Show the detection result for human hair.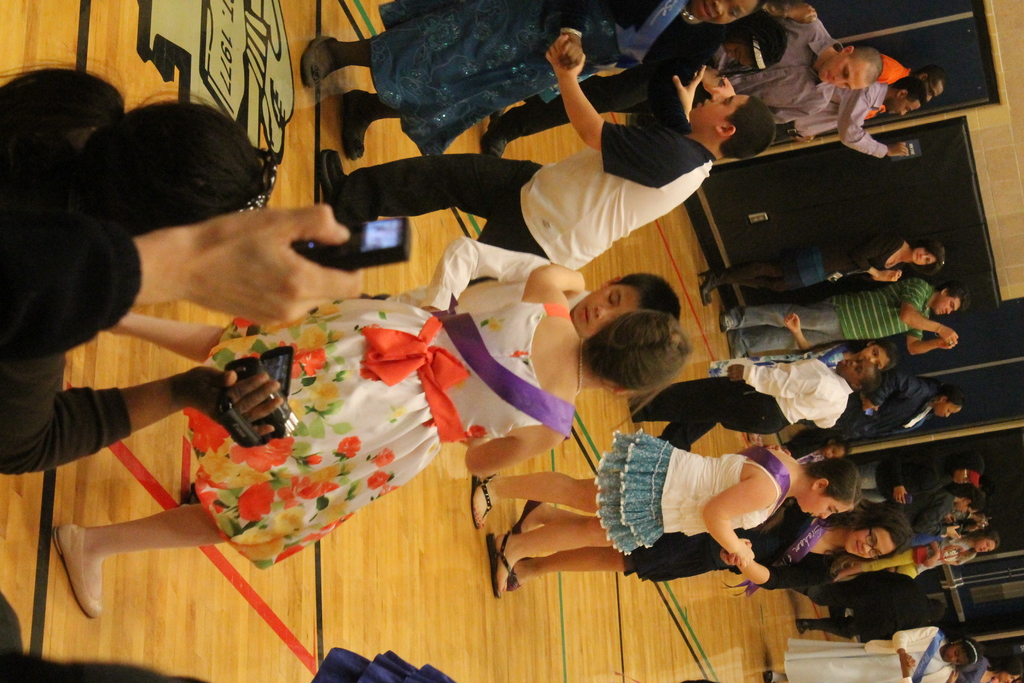
{"x1": 805, "y1": 457, "x2": 866, "y2": 504}.
